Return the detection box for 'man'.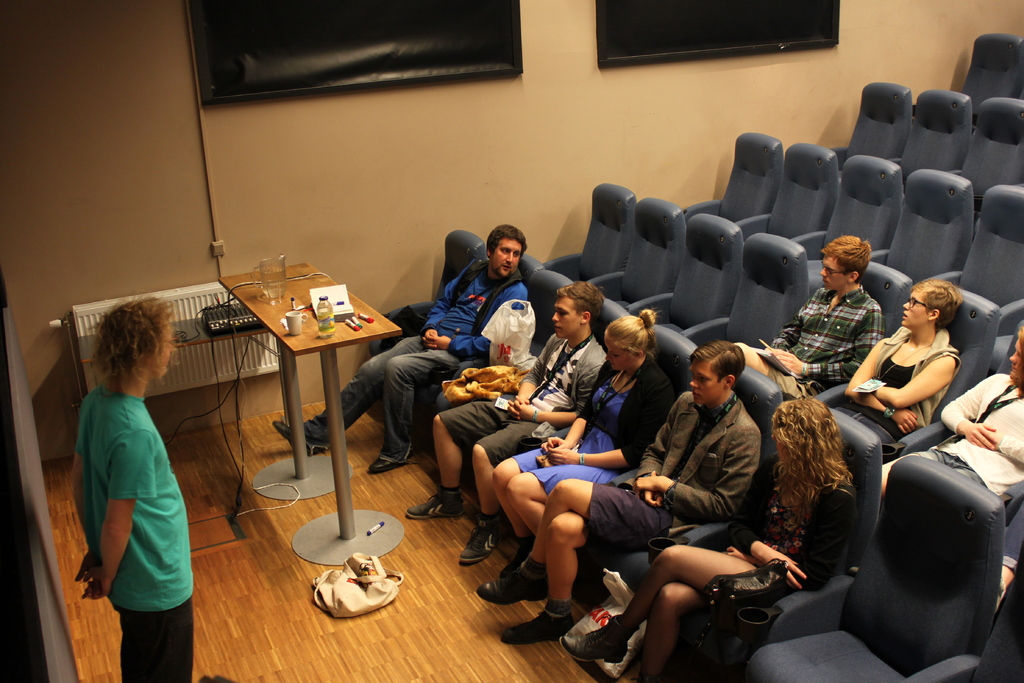
<region>269, 225, 527, 474</region>.
